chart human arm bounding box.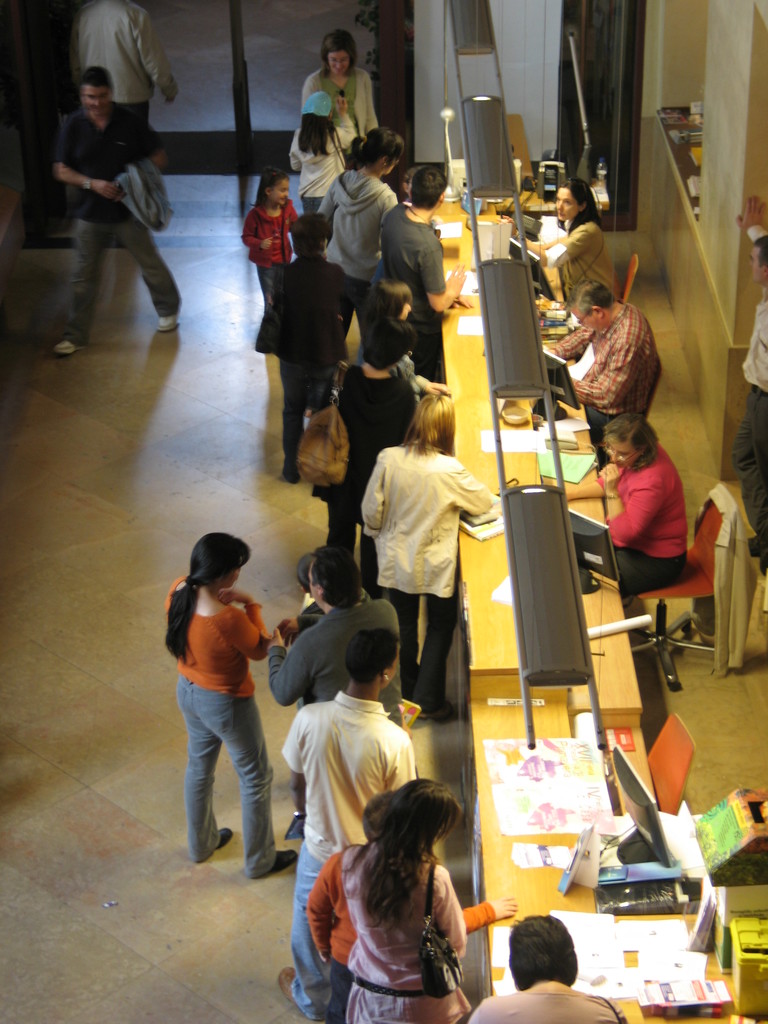
Charted: Rect(432, 868, 471, 956).
